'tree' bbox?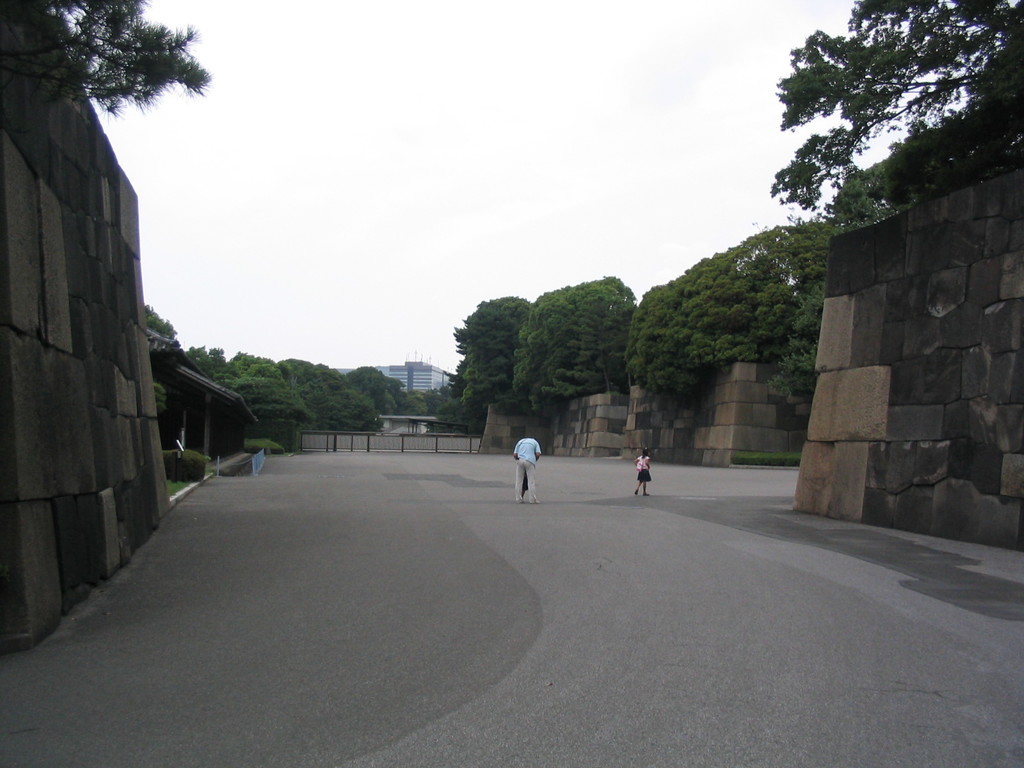
(x1=156, y1=376, x2=168, y2=408)
